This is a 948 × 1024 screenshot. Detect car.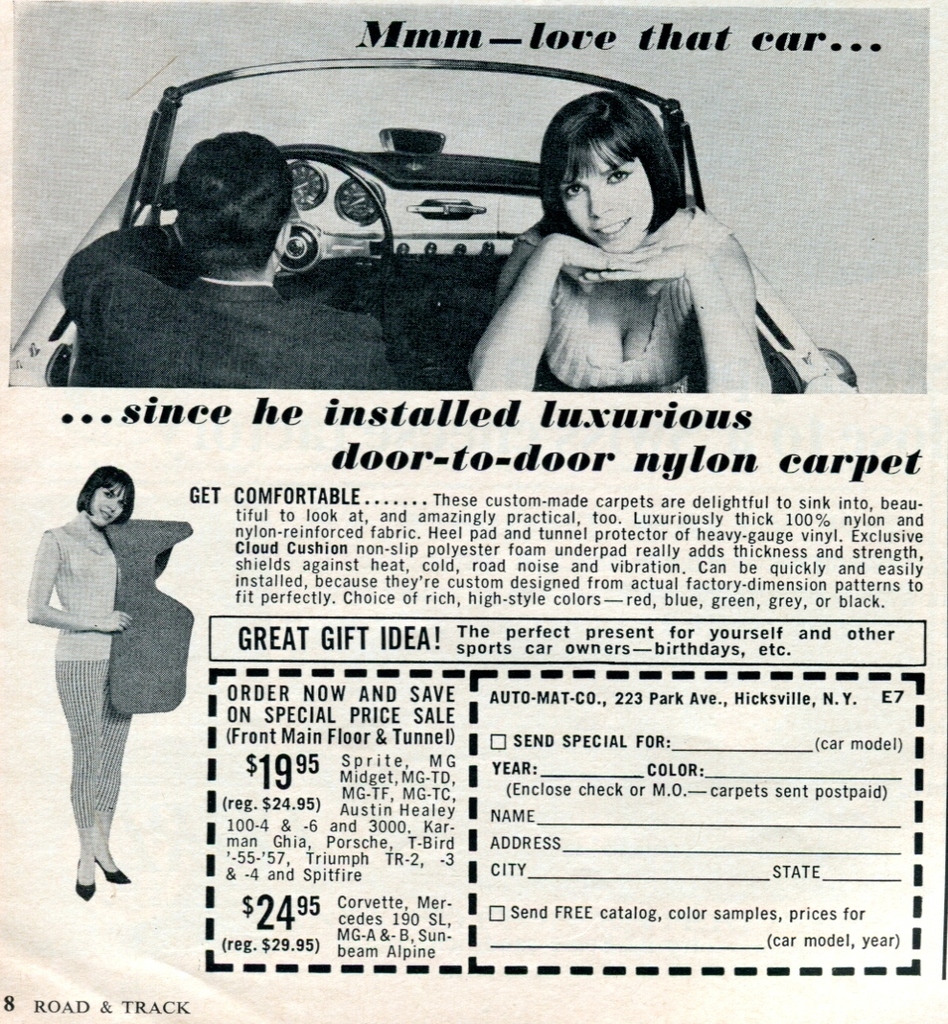
<bbox>2, 54, 858, 394</bbox>.
